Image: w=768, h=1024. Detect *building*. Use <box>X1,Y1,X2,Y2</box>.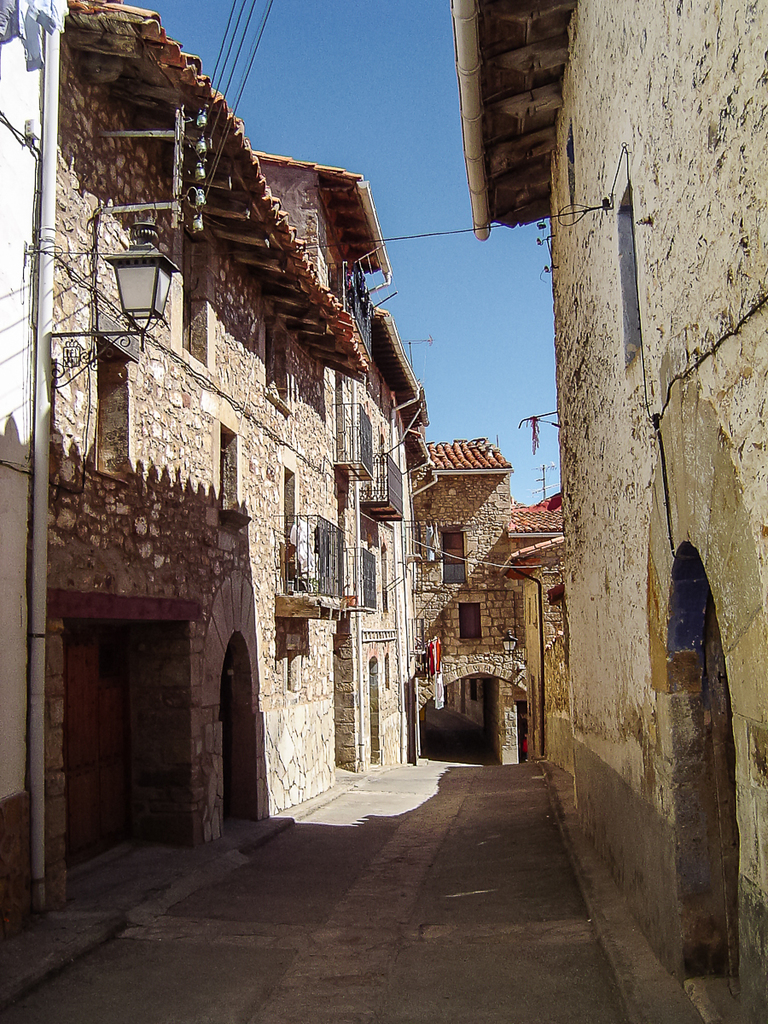
<box>448,0,767,1023</box>.
